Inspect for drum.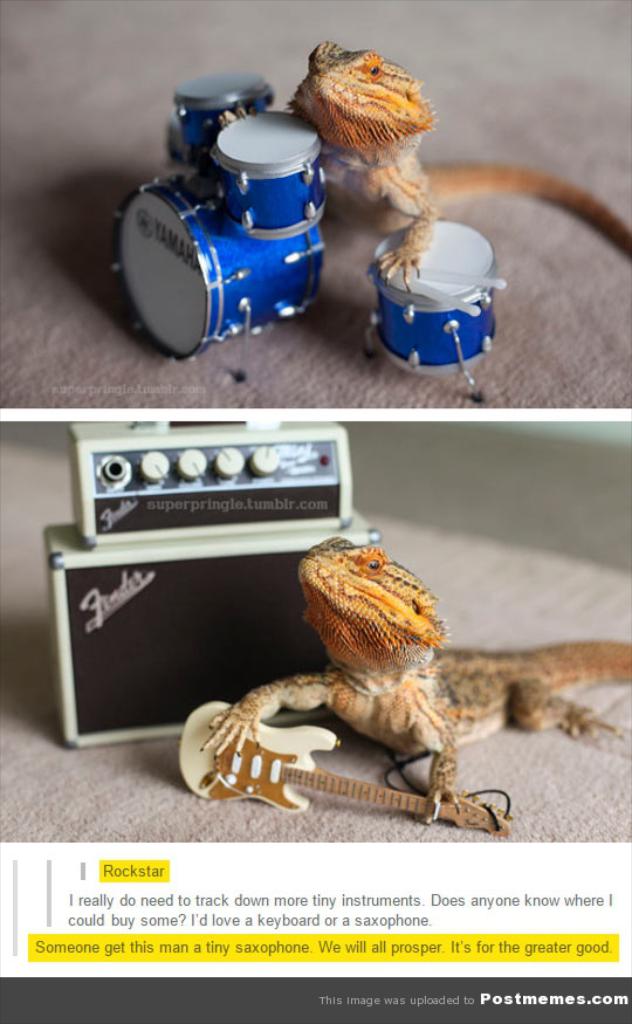
Inspection: <bbox>206, 112, 336, 238</bbox>.
